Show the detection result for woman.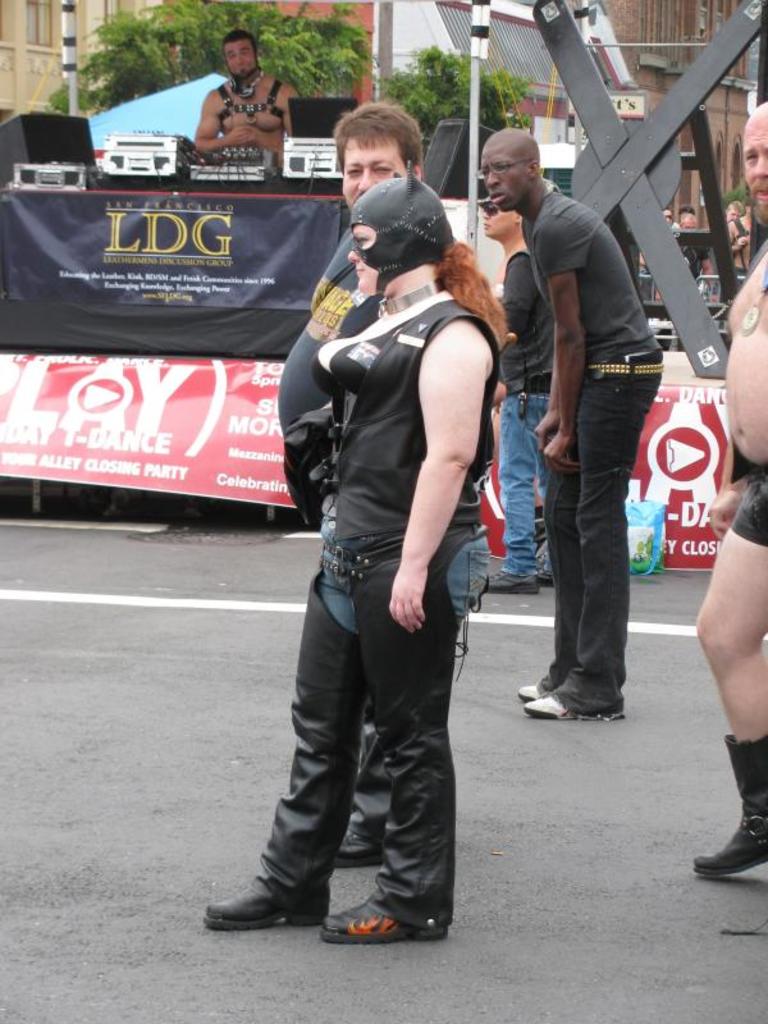
detection(238, 124, 506, 969).
